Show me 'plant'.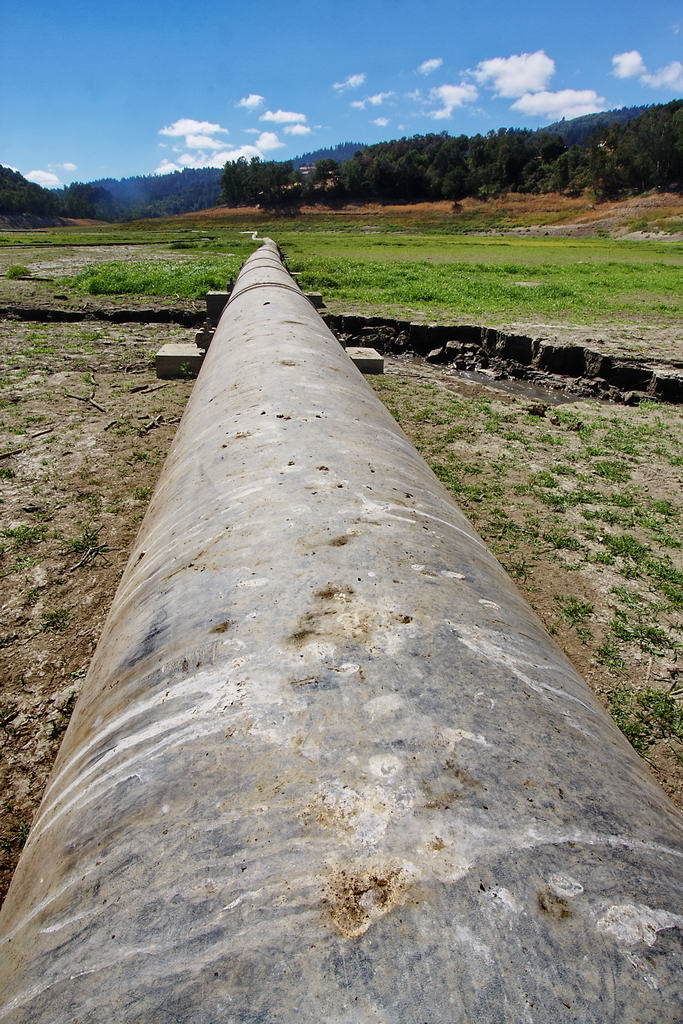
'plant' is here: (79, 464, 95, 478).
